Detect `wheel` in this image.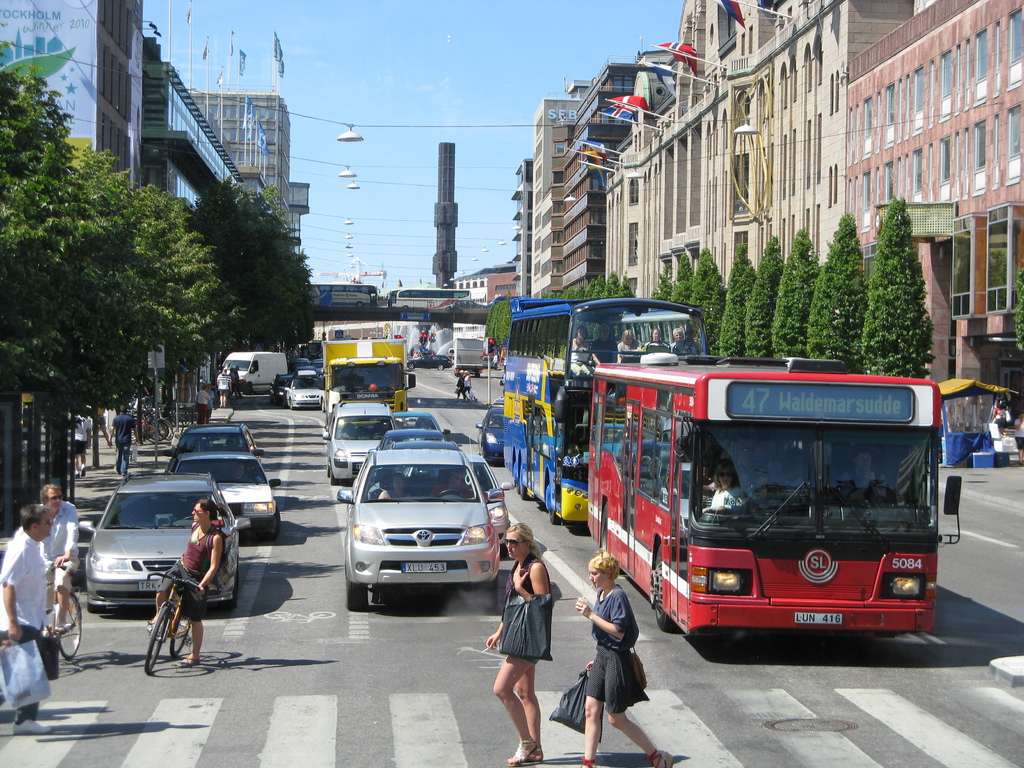
Detection: box(156, 416, 173, 437).
